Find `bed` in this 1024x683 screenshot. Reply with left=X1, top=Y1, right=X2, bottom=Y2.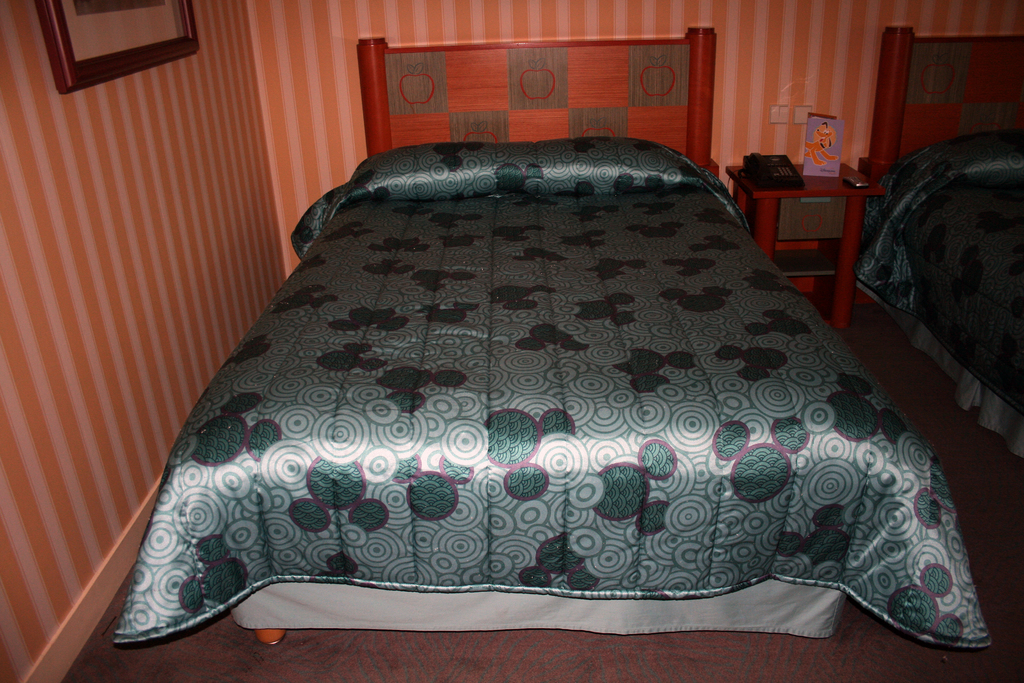
left=114, top=30, right=990, bottom=642.
